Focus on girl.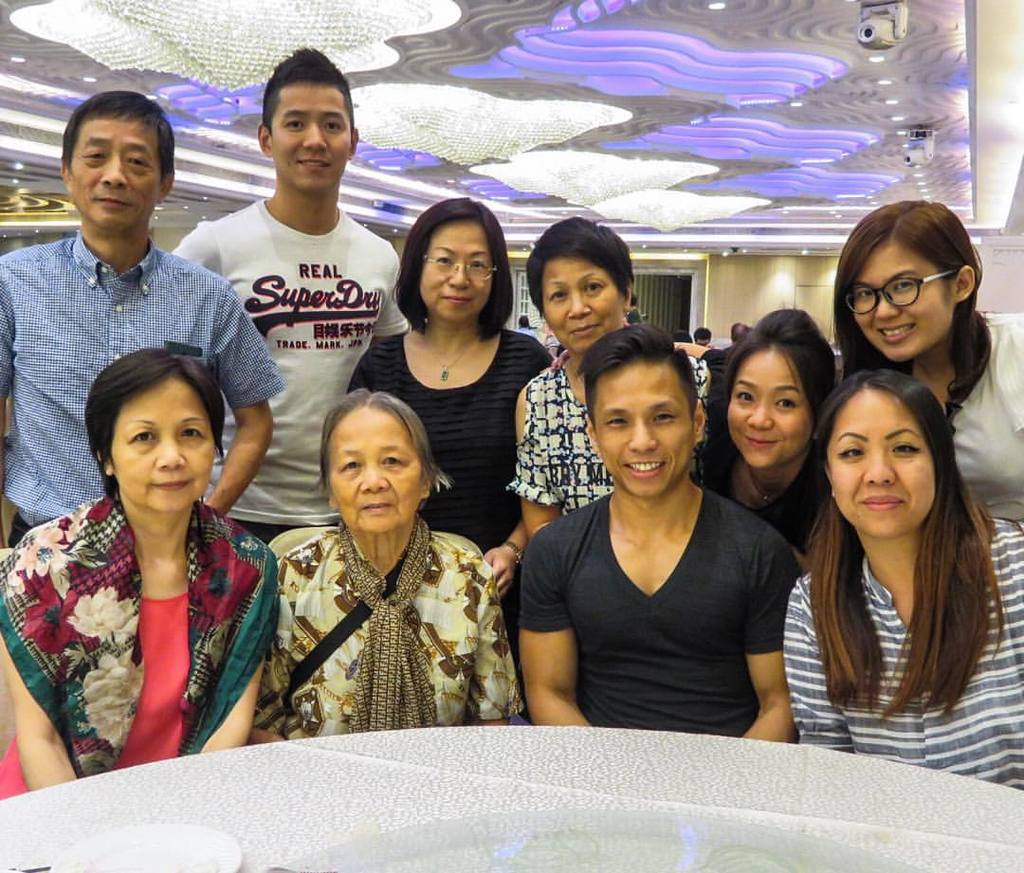
Focused at 839,194,1023,519.
